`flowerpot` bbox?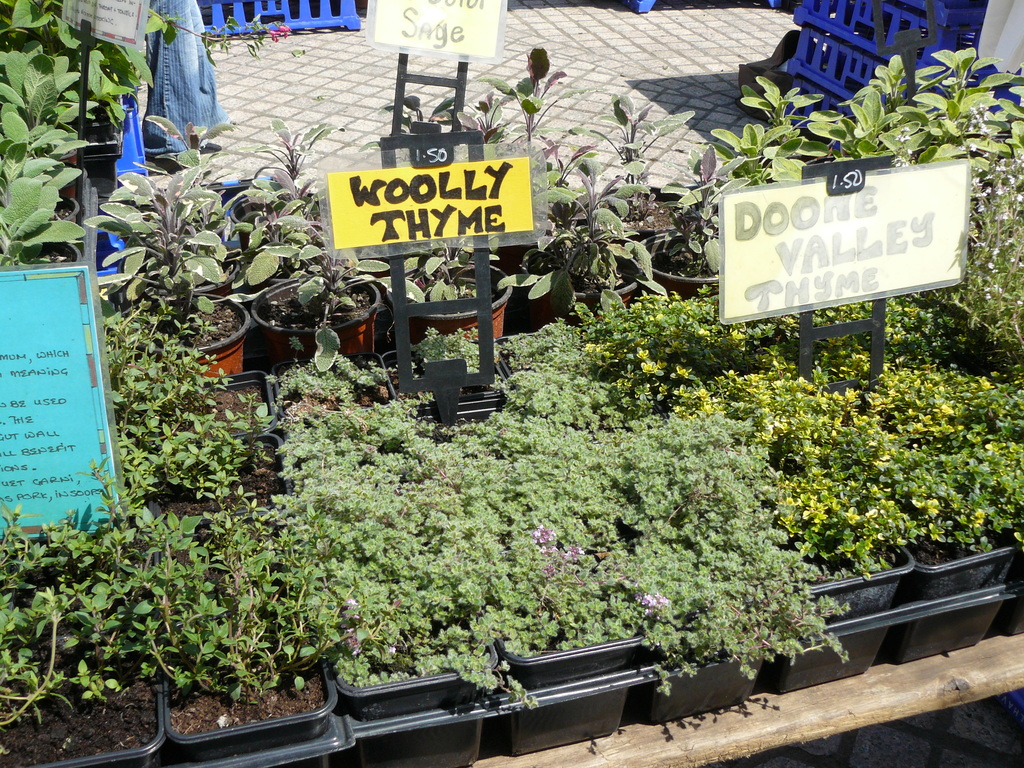
BBox(31, 236, 83, 273)
